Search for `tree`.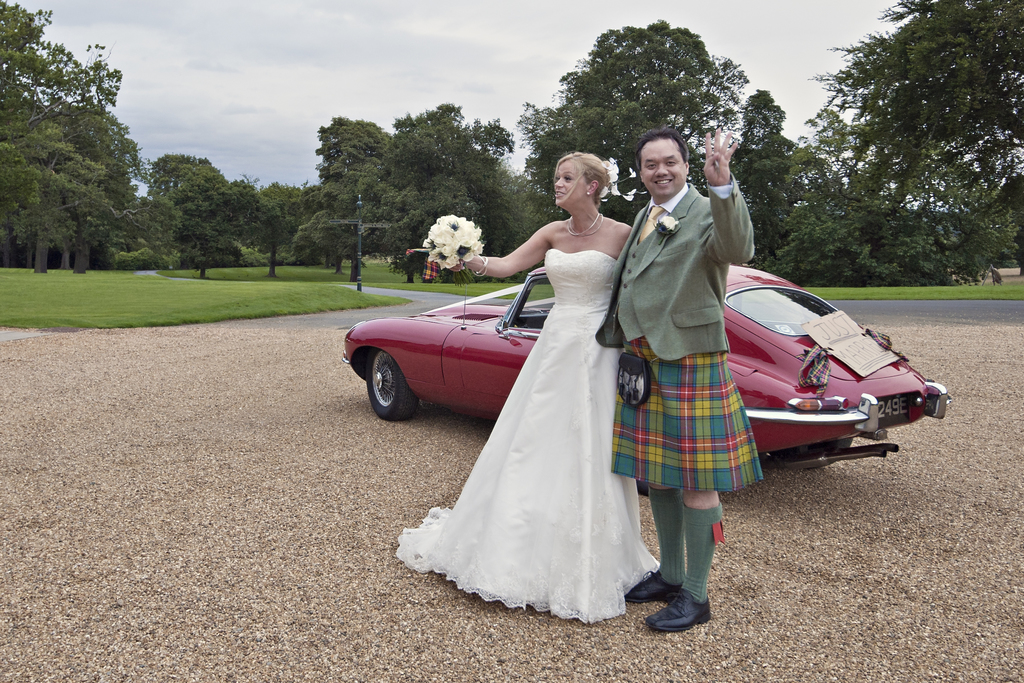
Found at {"left": 800, "top": 0, "right": 1023, "bottom": 284}.
